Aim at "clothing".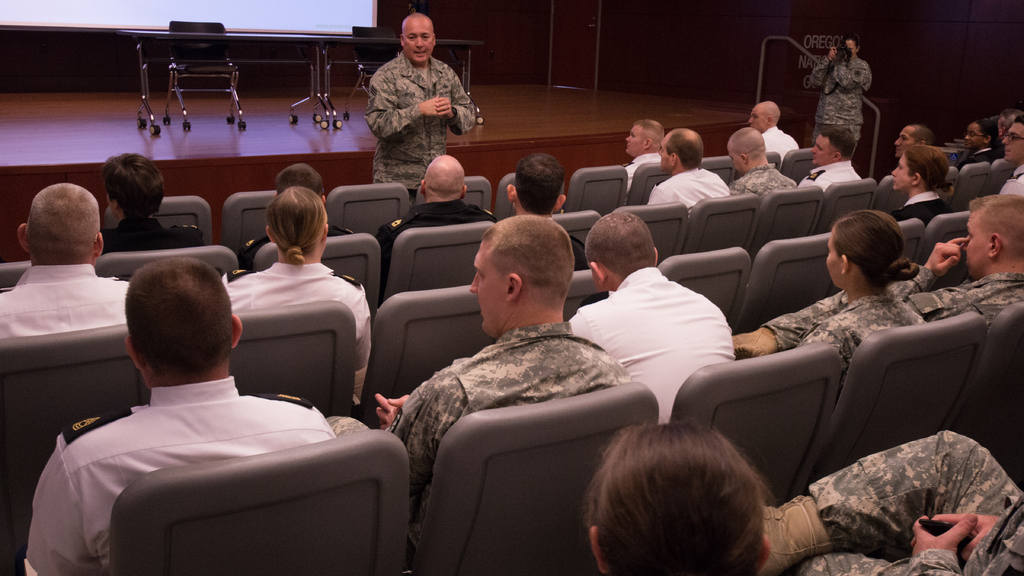
Aimed at bbox(893, 185, 966, 228).
